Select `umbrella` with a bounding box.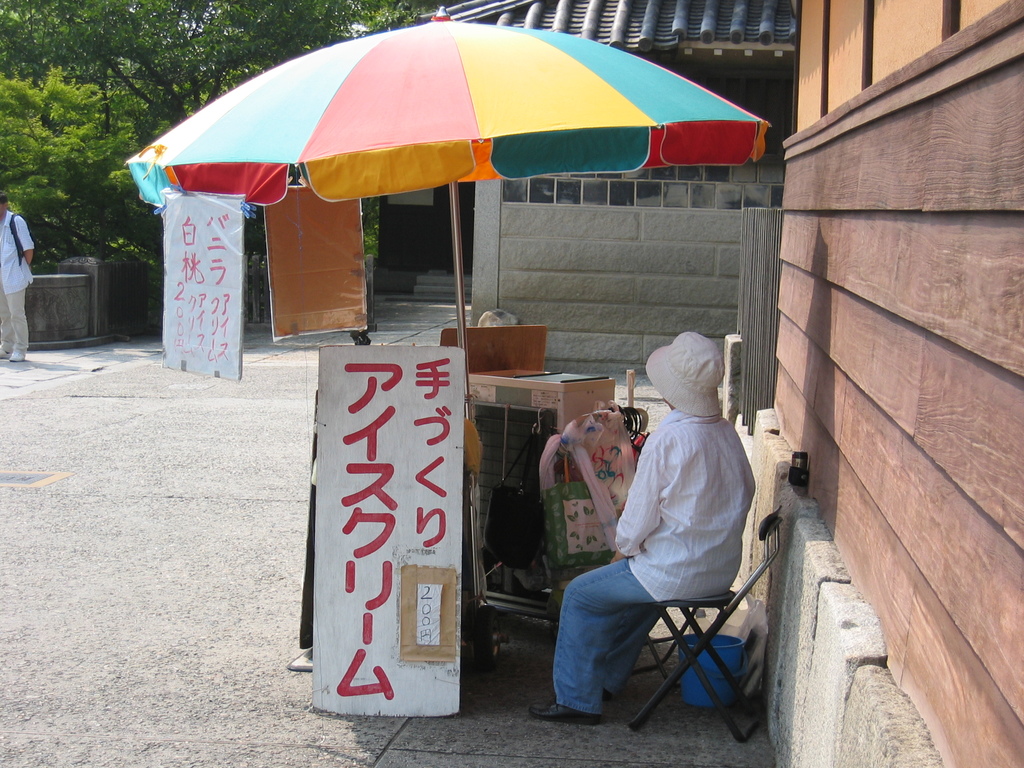
crop(126, 7, 772, 424).
